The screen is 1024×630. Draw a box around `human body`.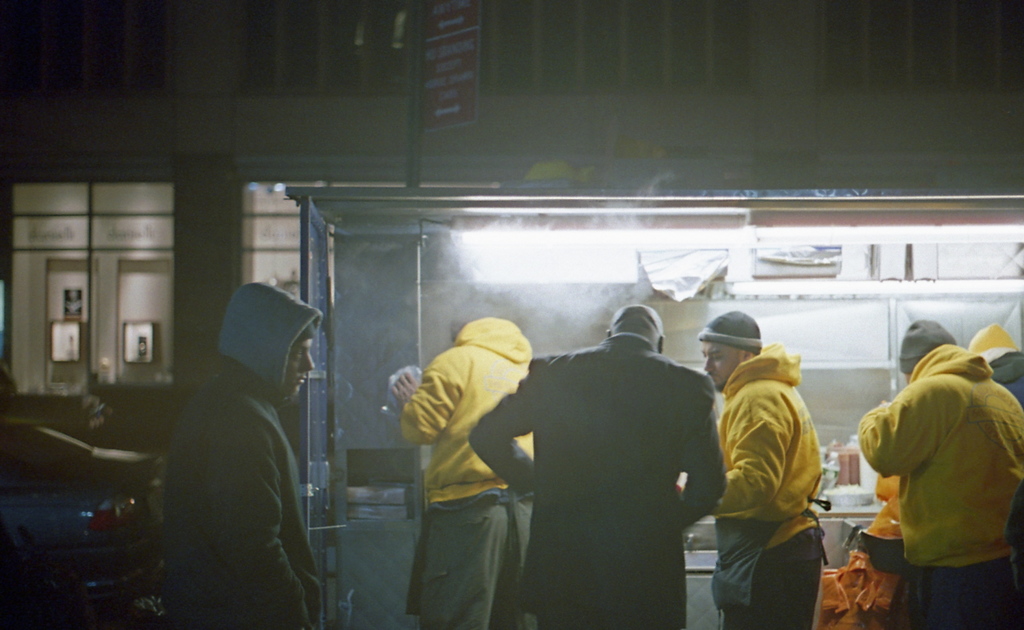
(852,357,1023,629).
